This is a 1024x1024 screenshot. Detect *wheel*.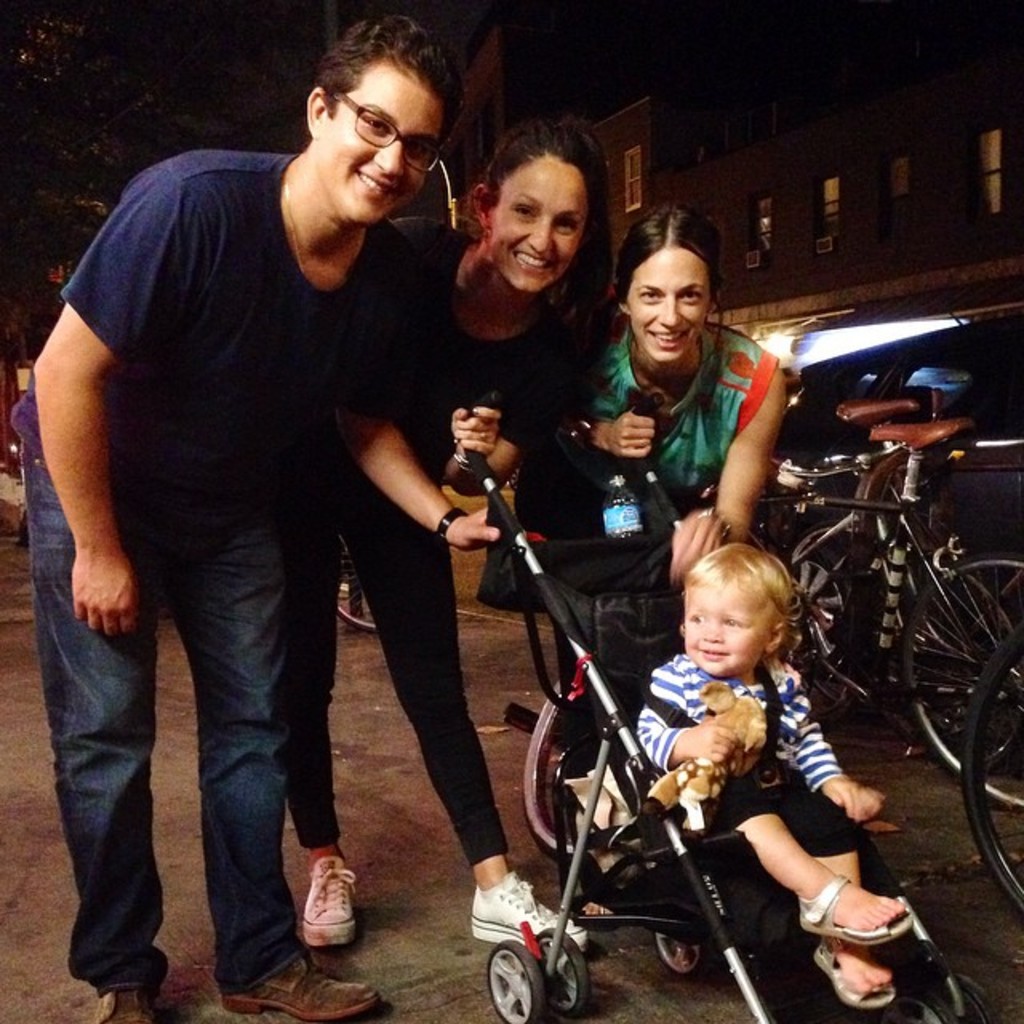
pyautogui.locateOnScreen(789, 552, 843, 667).
